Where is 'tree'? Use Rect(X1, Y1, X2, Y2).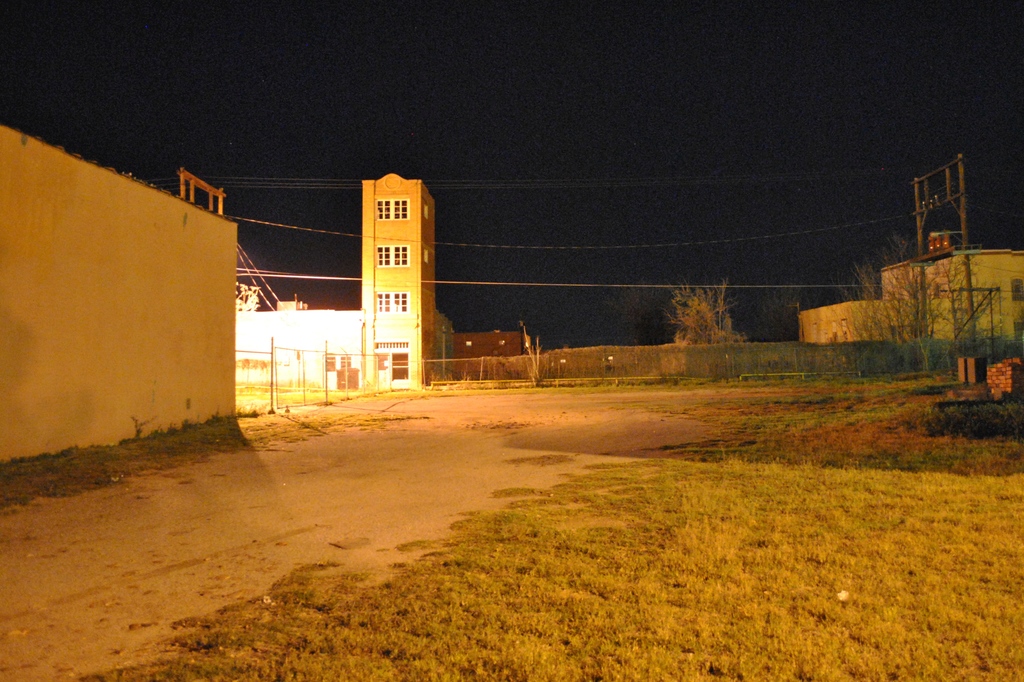
Rect(235, 279, 259, 320).
